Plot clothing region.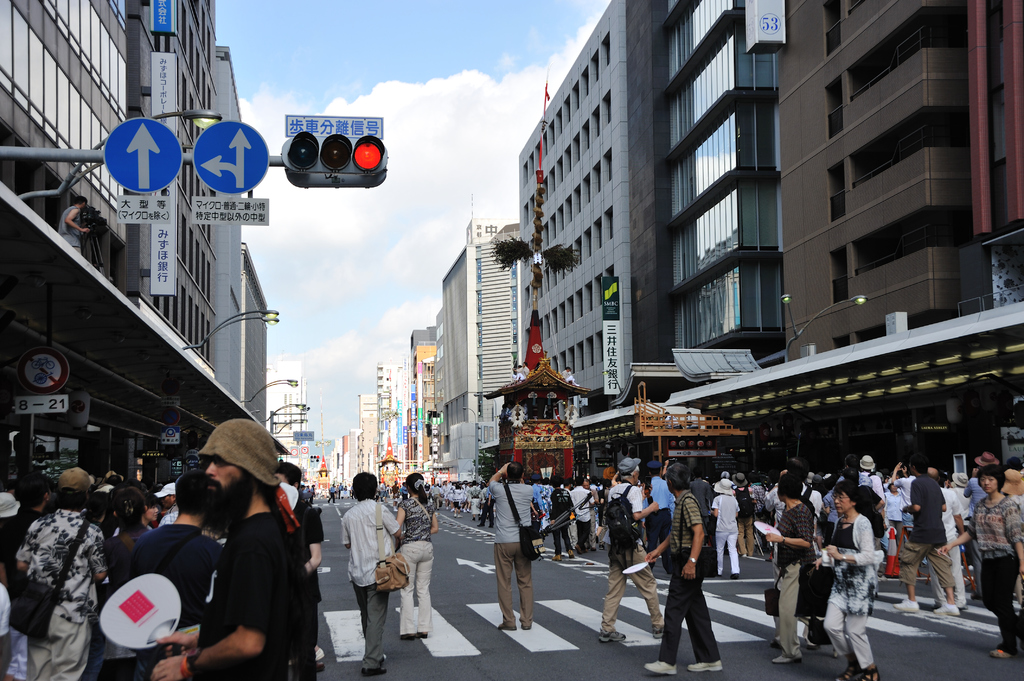
Plotted at region(15, 519, 102, 612).
